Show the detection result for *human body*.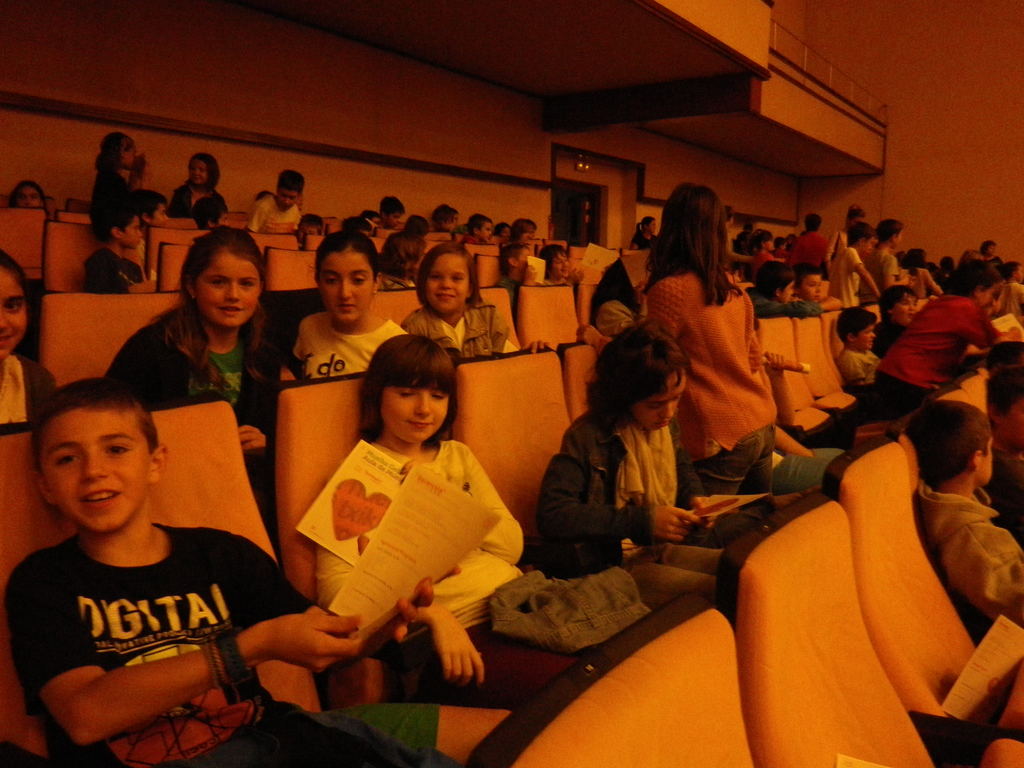
[x1=916, y1=479, x2=1023, y2=624].
